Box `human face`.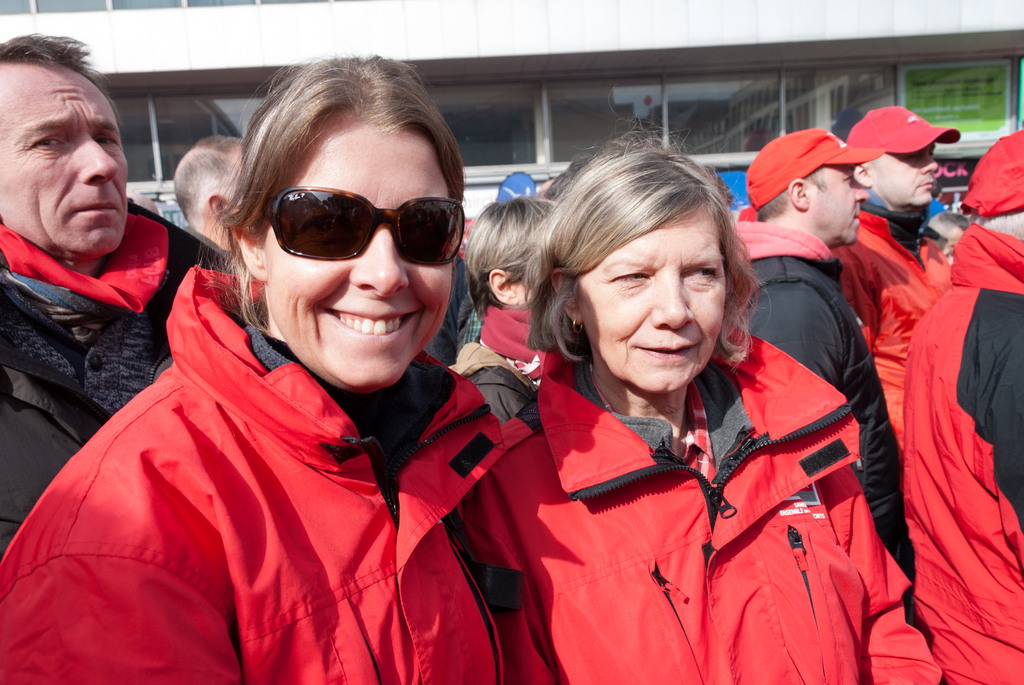
572:210:744:390.
